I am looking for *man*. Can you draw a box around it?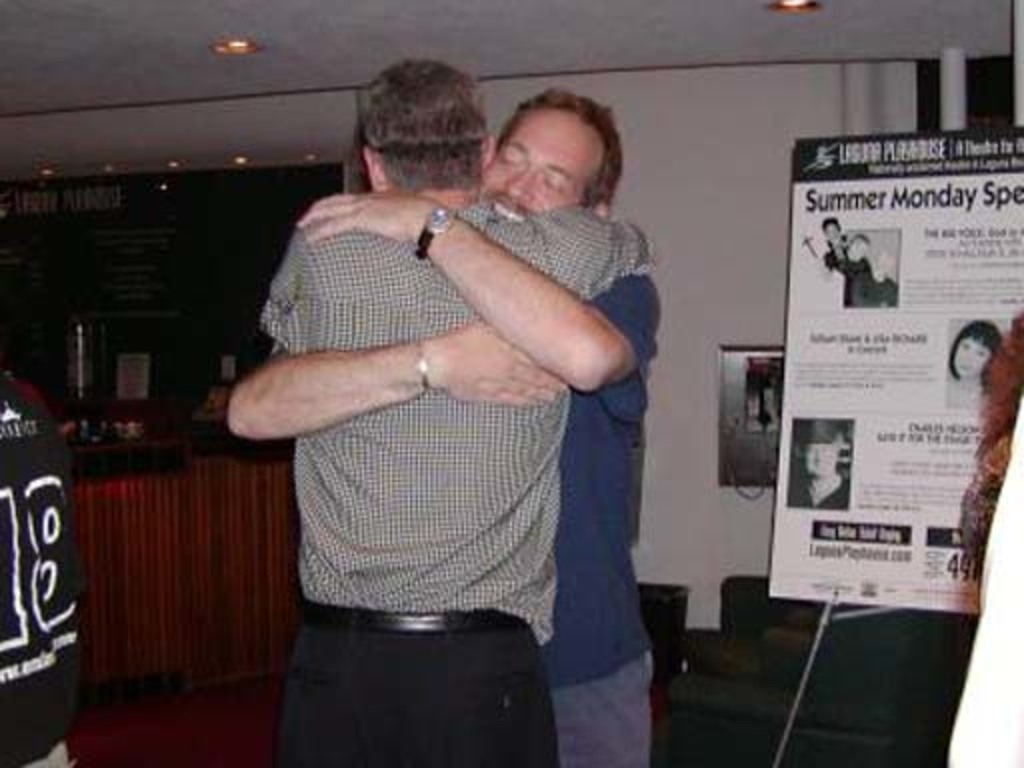
Sure, the bounding box is box(264, 56, 654, 766).
